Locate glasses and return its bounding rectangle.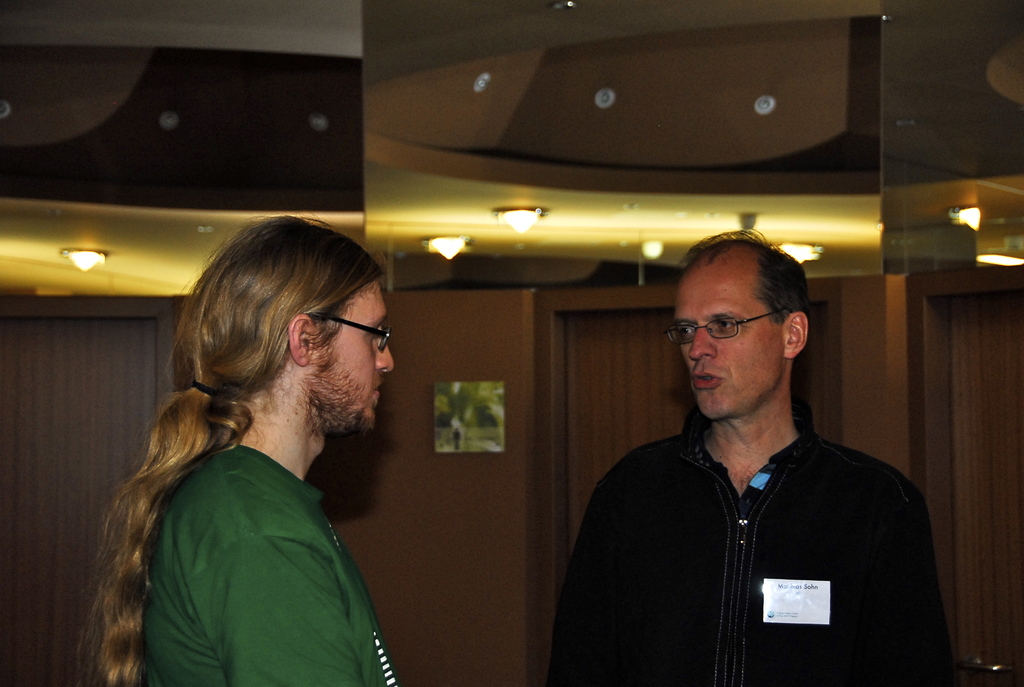
[x1=314, y1=307, x2=396, y2=354].
